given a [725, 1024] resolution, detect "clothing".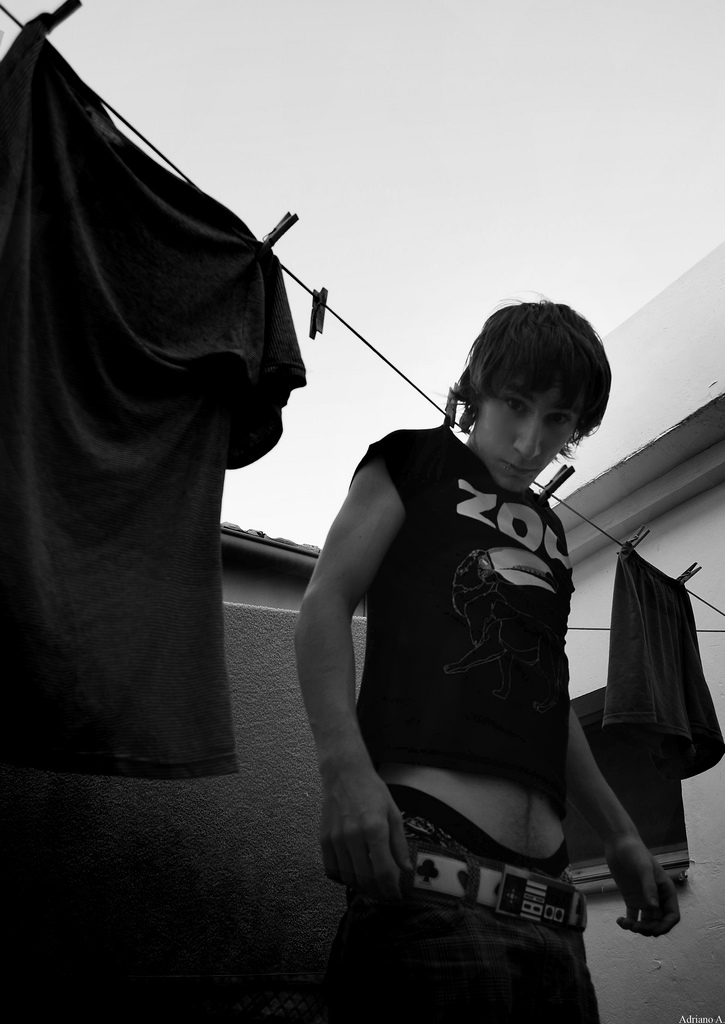
[347,418,607,1023].
